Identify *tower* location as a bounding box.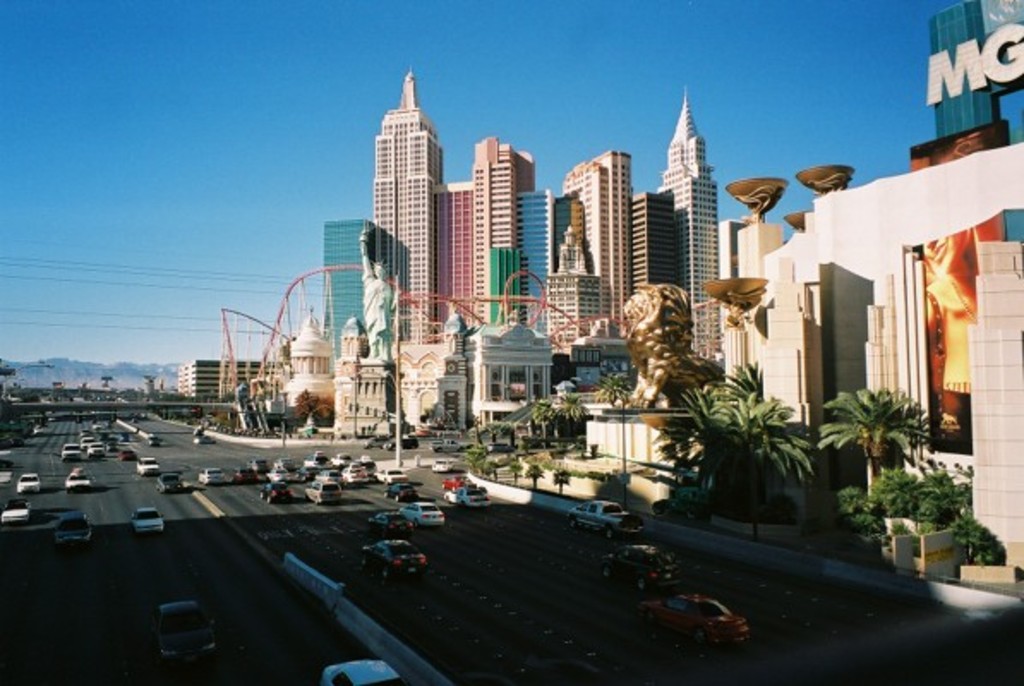
pyautogui.locateOnScreen(624, 190, 690, 302).
